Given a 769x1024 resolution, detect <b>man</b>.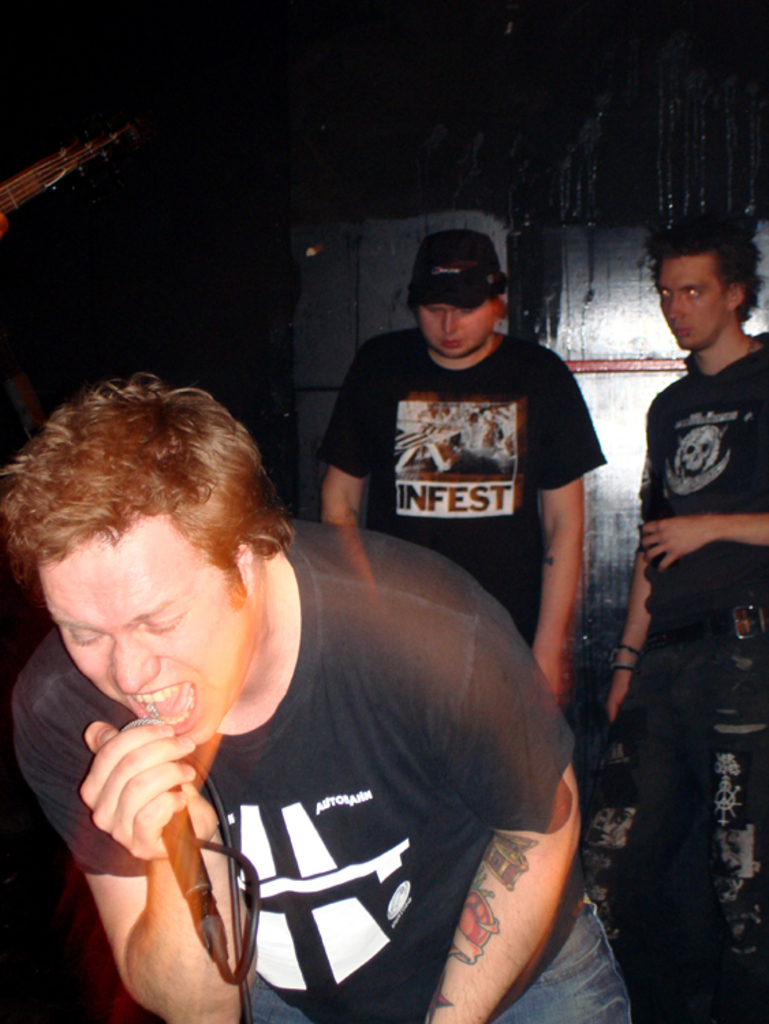
bbox(316, 227, 609, 709).
